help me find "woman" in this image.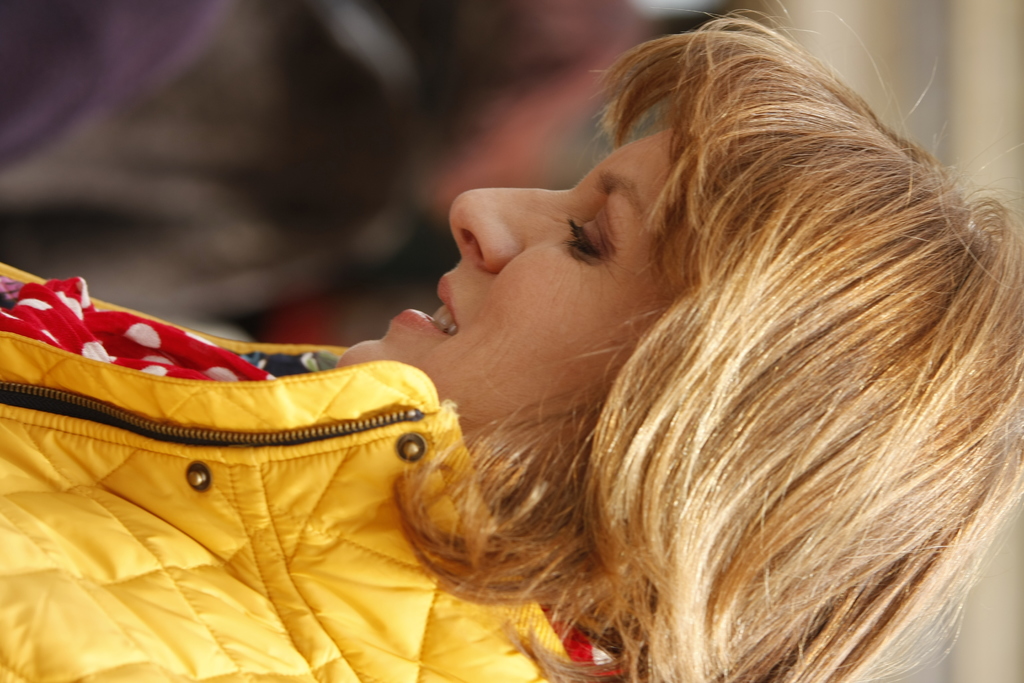
Found it: <region>158, 0, 1019, 682</region>.
